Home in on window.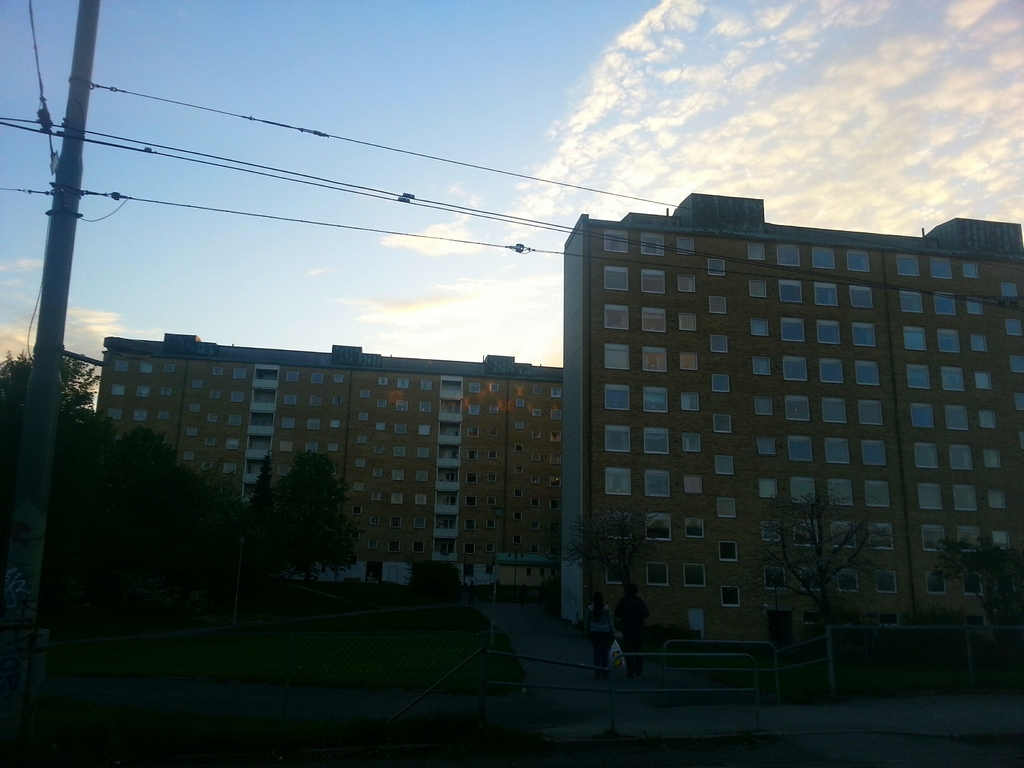
Homed in at <region>860, 438, 890, 467</region>.
